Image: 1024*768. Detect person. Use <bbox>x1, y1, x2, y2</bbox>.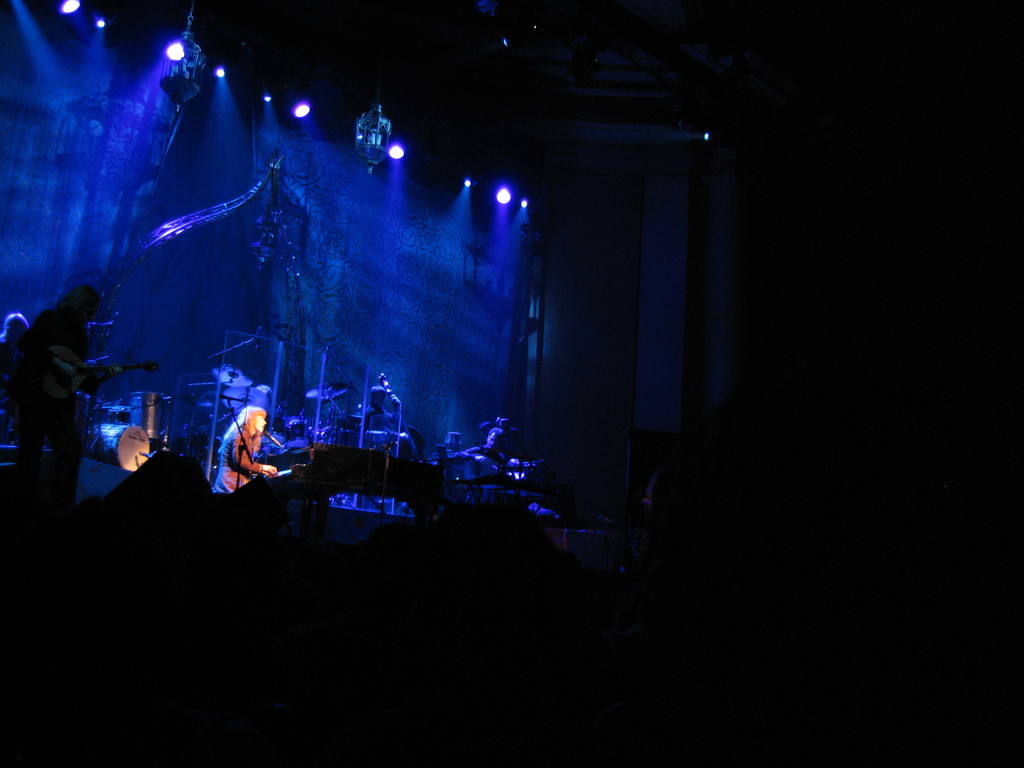
<bbox>454, 422, 501, 466</bbox>.
